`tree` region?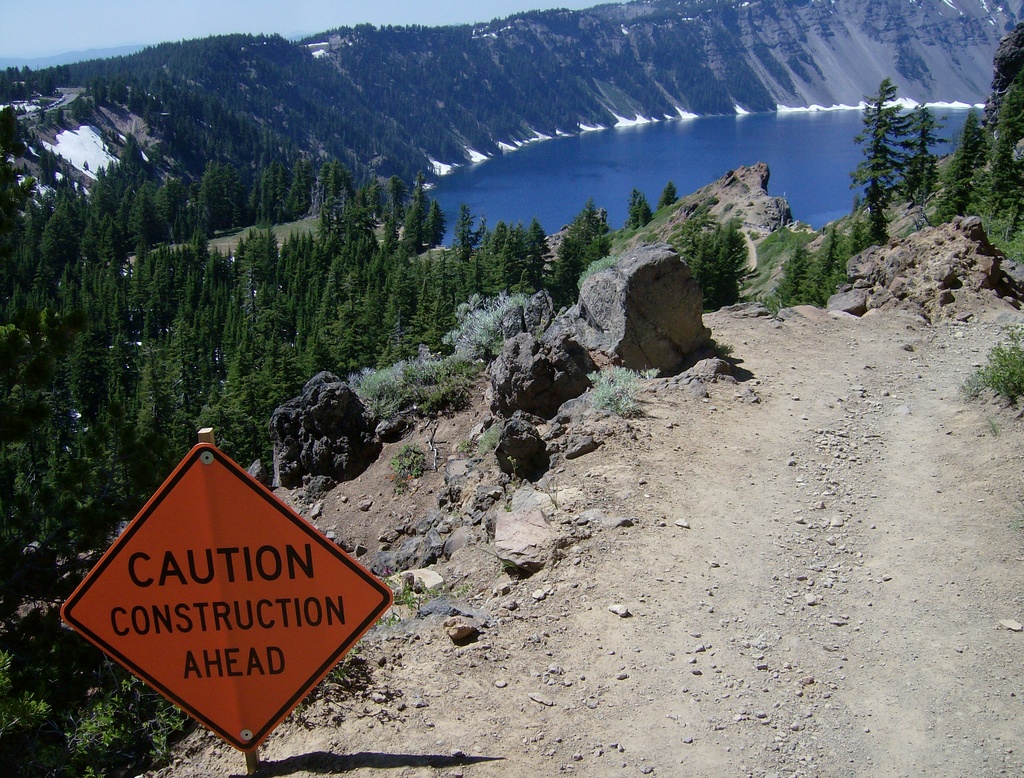
<box>313,154,353,228</box>
